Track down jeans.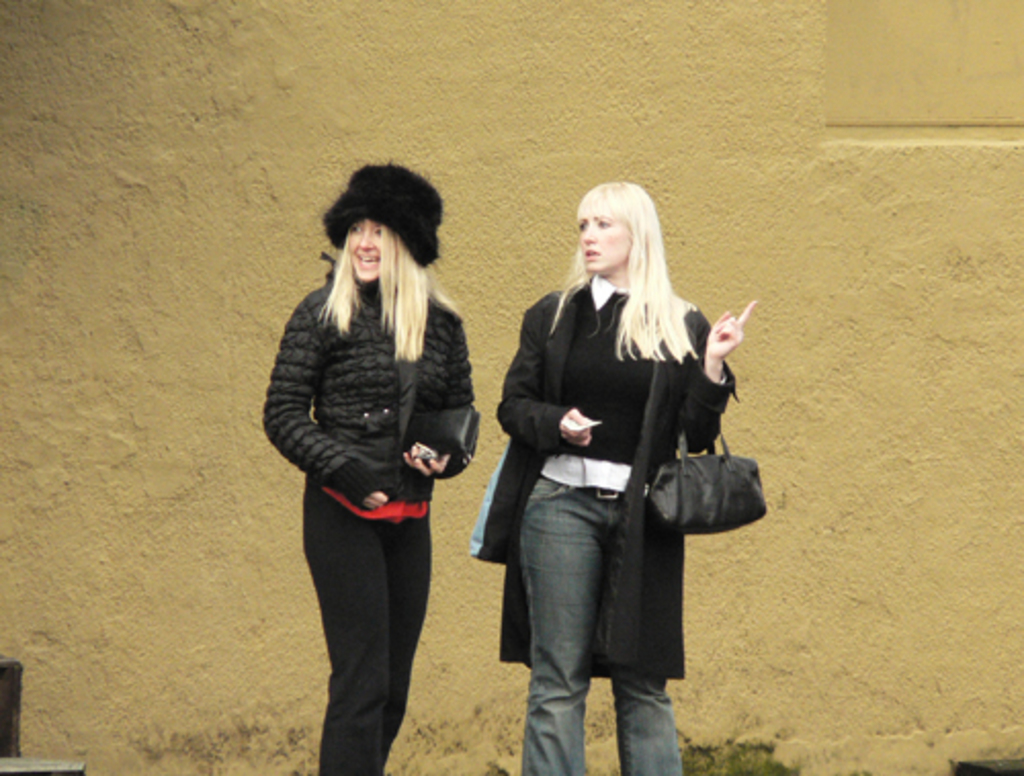
Tracked to (502, 477, 688, 756).
